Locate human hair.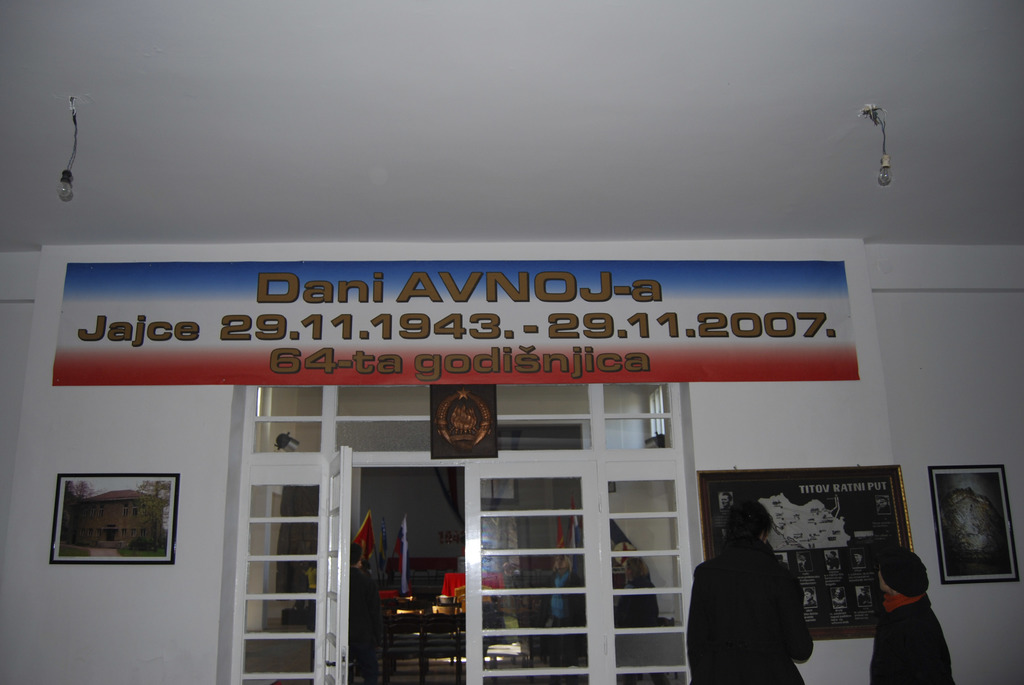
Bounding box: (left=876, top=565, right=900, bottom=595).
